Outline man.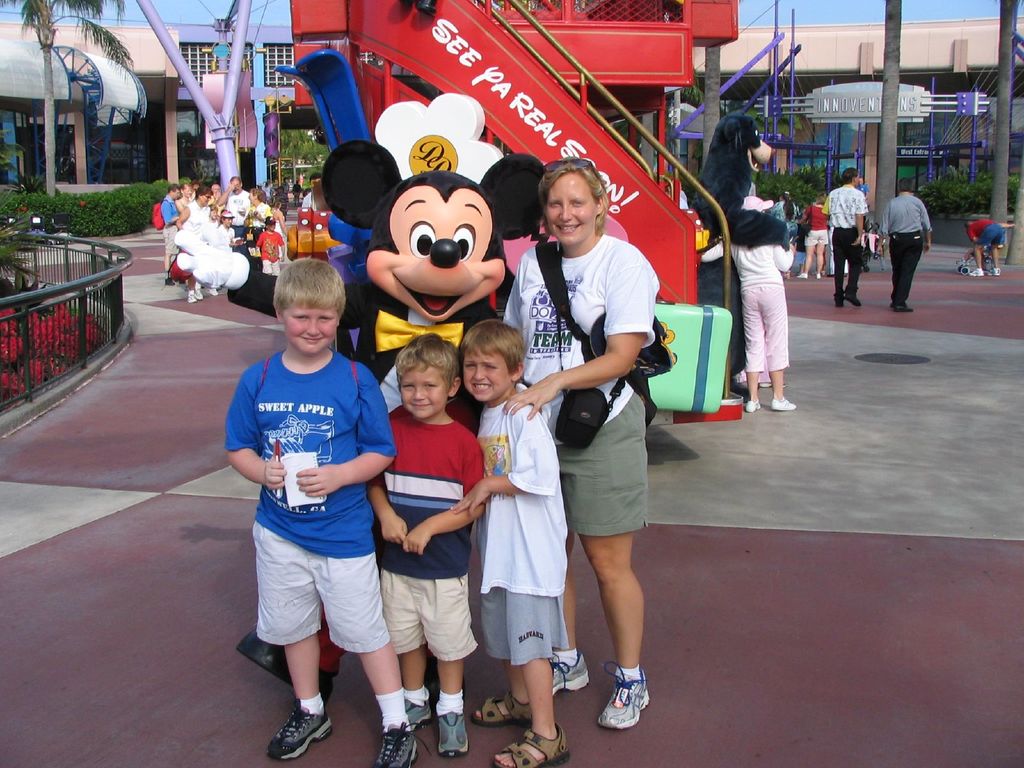
Outline: [left=290, top=180, right=304, bottom=208].
